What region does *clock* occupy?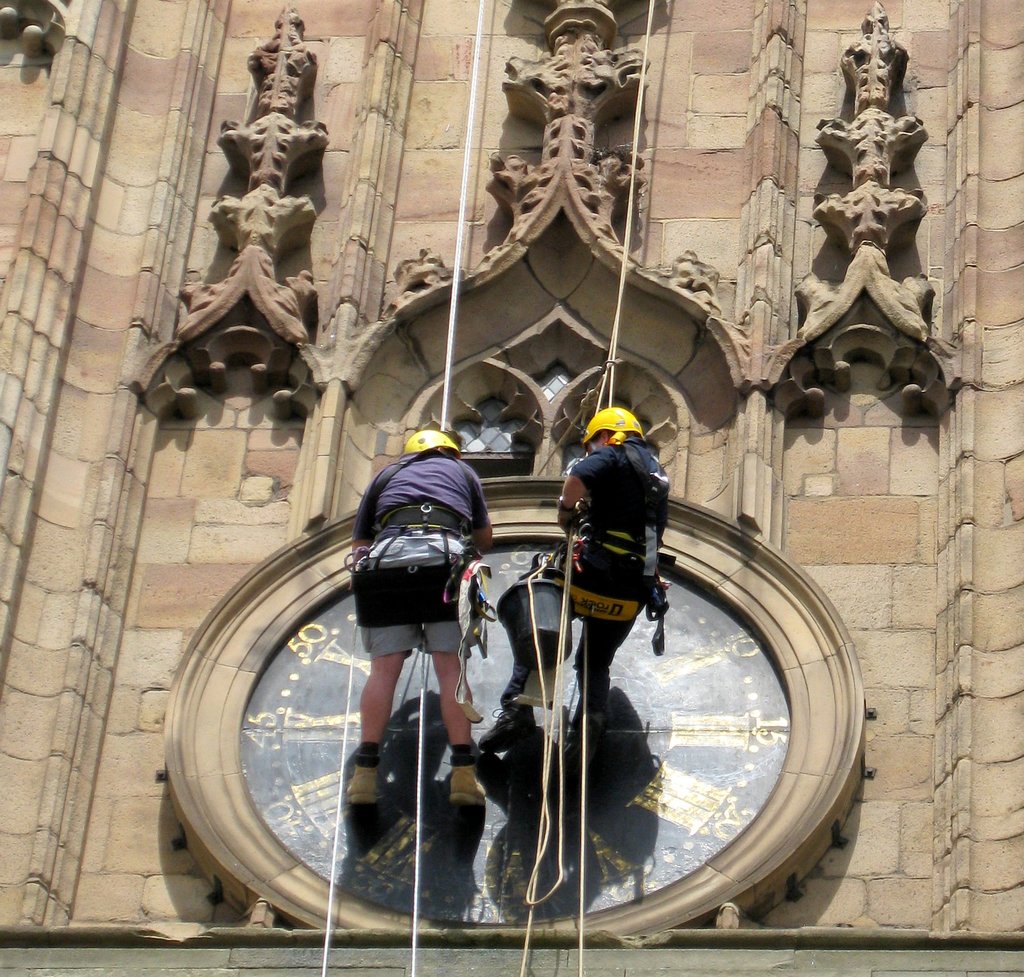
<bbox>159, 475, 869, 945</bbox>.
